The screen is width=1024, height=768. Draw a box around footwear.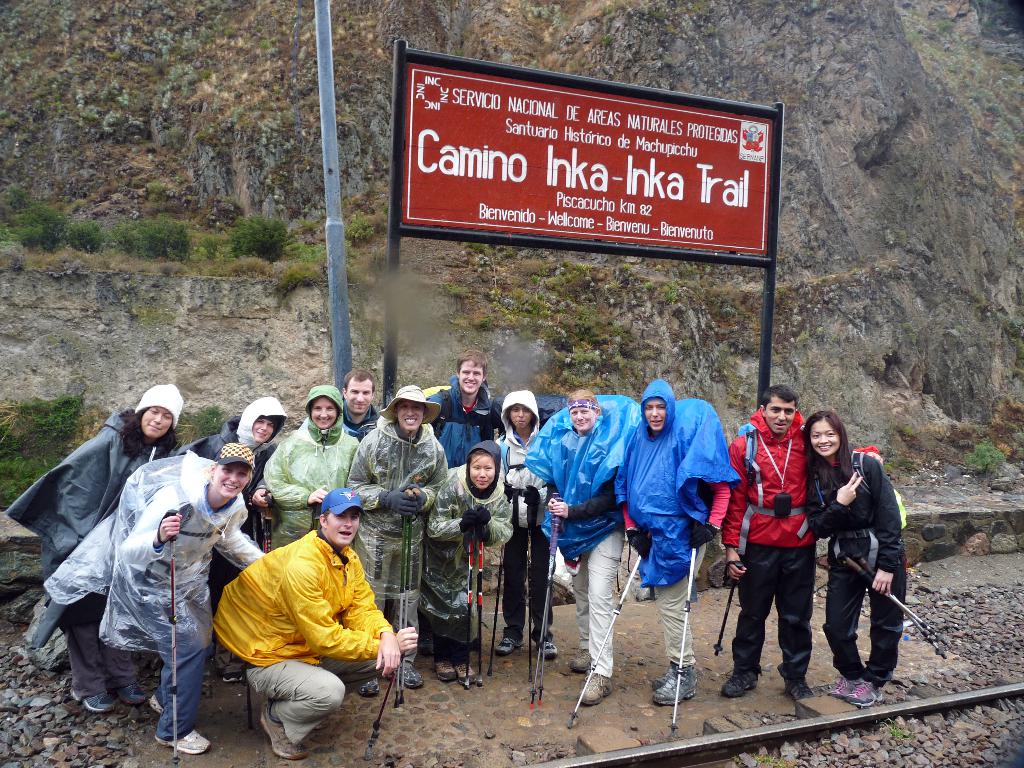
bbox=[652, 667, 701, 700].
